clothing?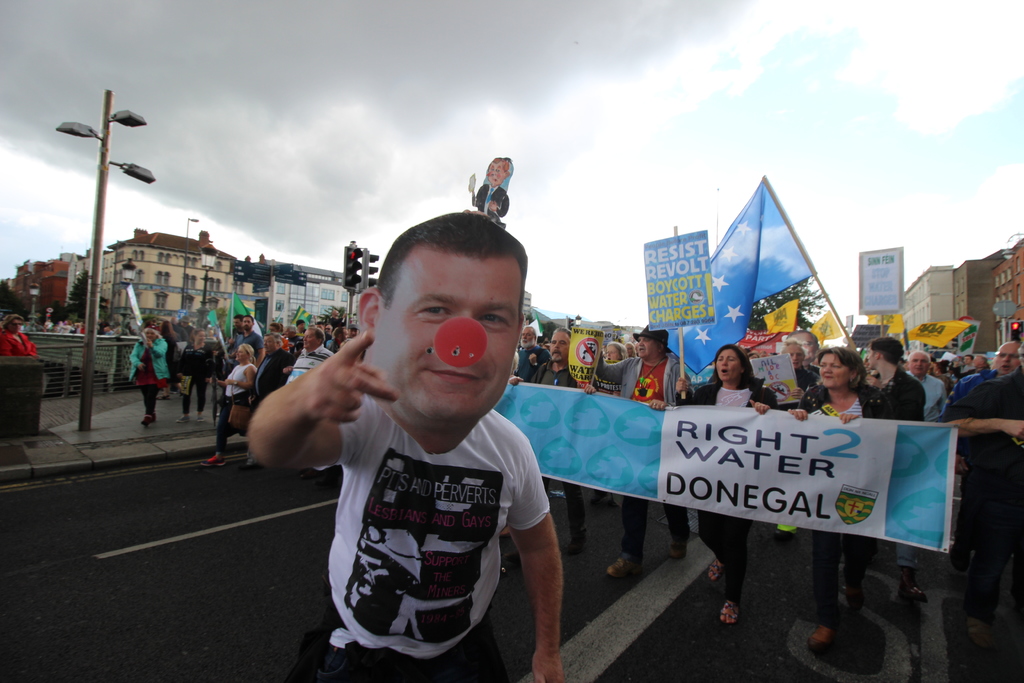
(x1=280, y1=339, x2=572, y2=664)
